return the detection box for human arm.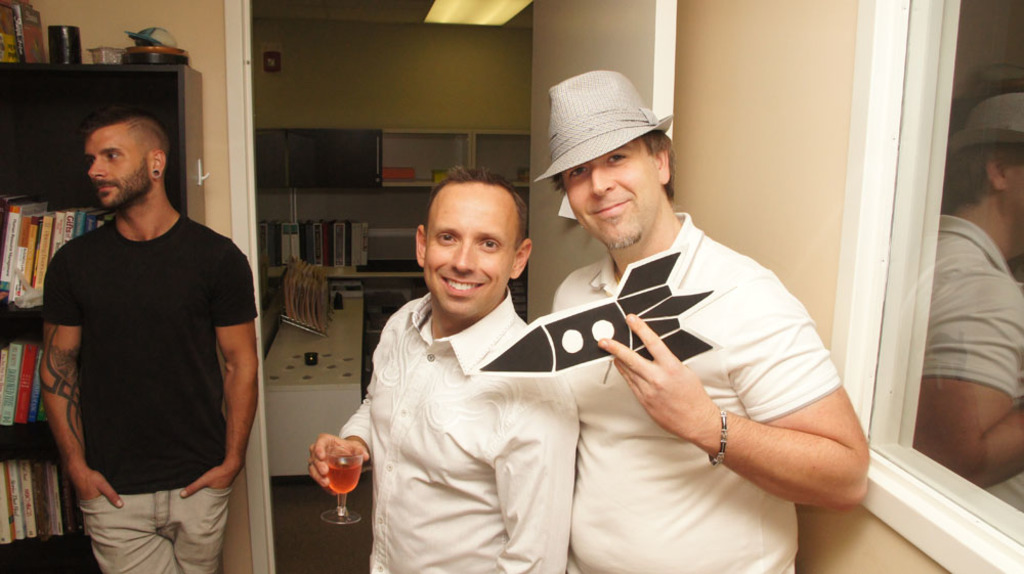
<bbox>498, 373, 566, 573</bbox>.
